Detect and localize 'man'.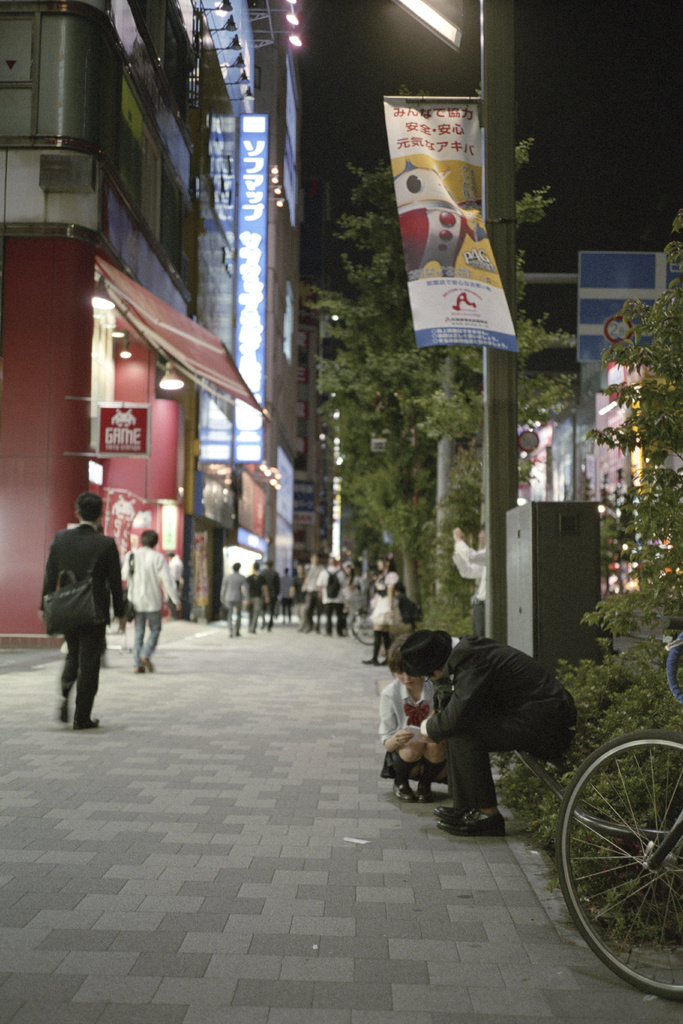
Localized at 258, 558, 279, 630.
